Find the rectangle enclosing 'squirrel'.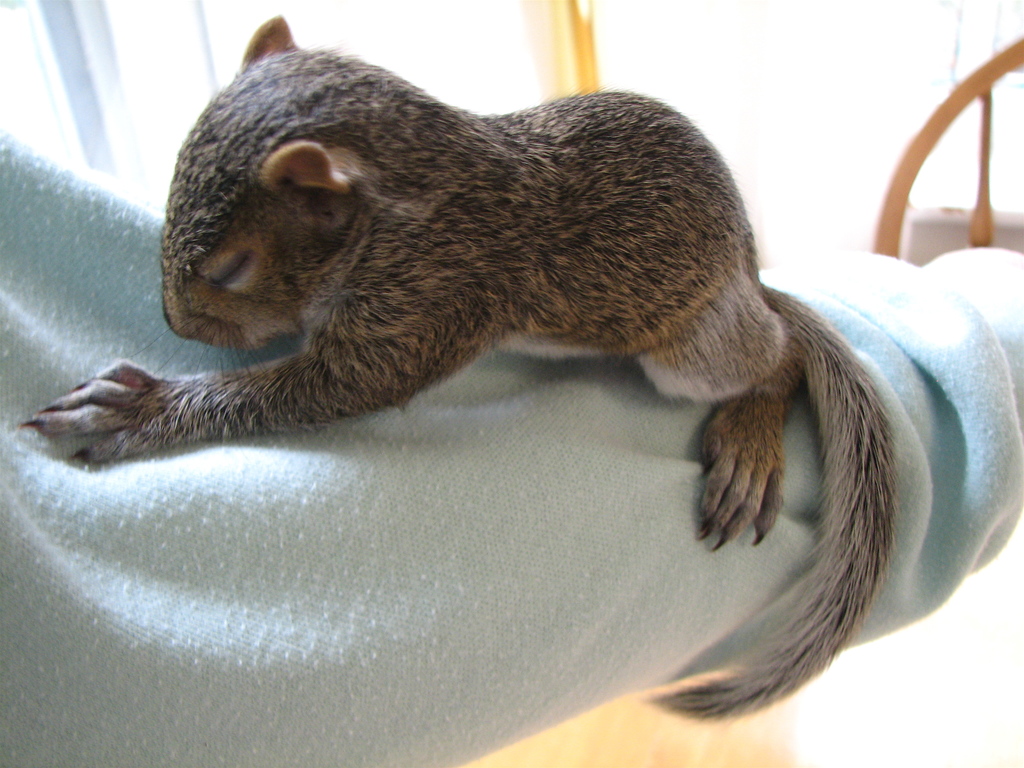
<region>23, 13, 896, 720</region>.
